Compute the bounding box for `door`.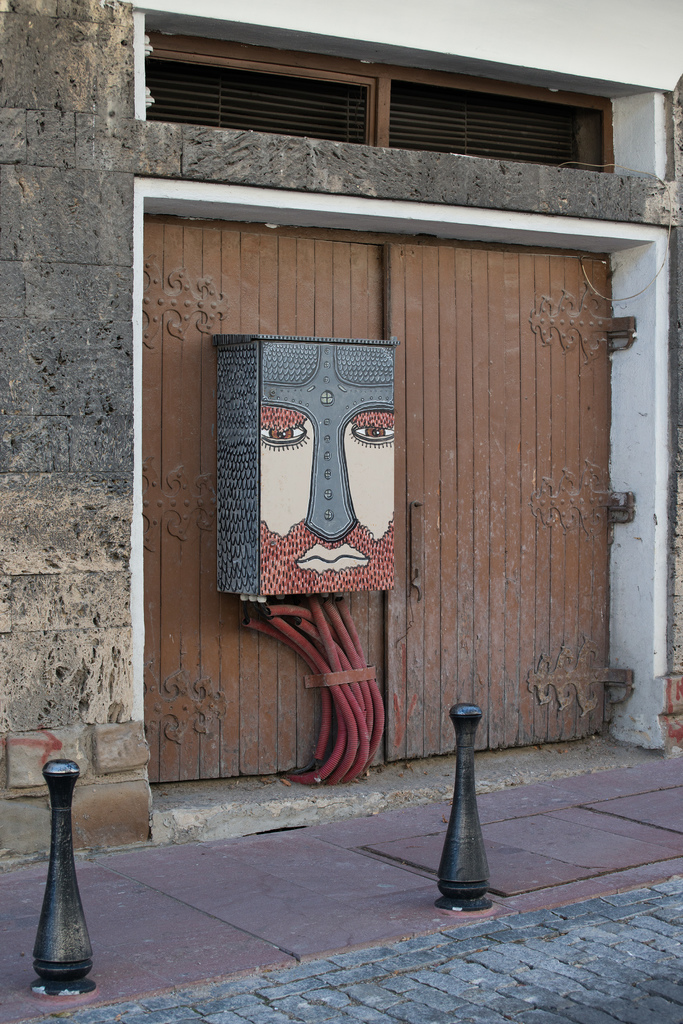
Rect(132, 214, 611, 785).
